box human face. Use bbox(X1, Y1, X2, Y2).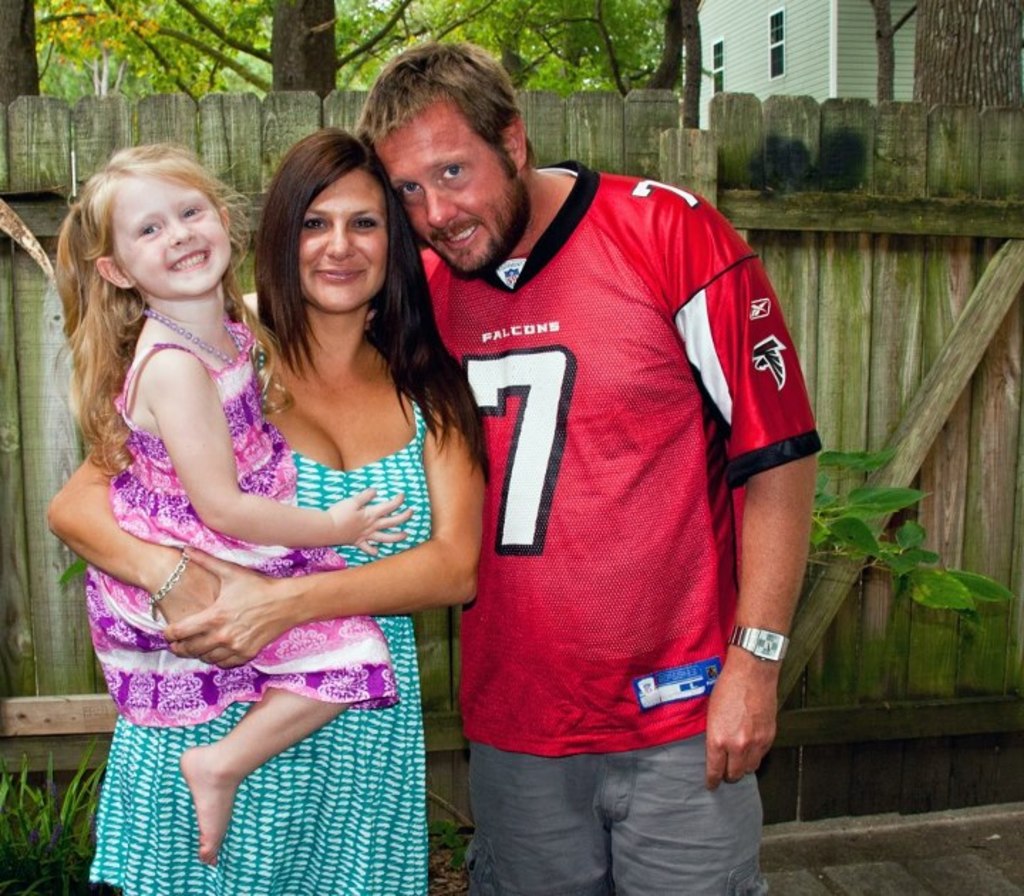
bbox(104, 181, 226, 303).
